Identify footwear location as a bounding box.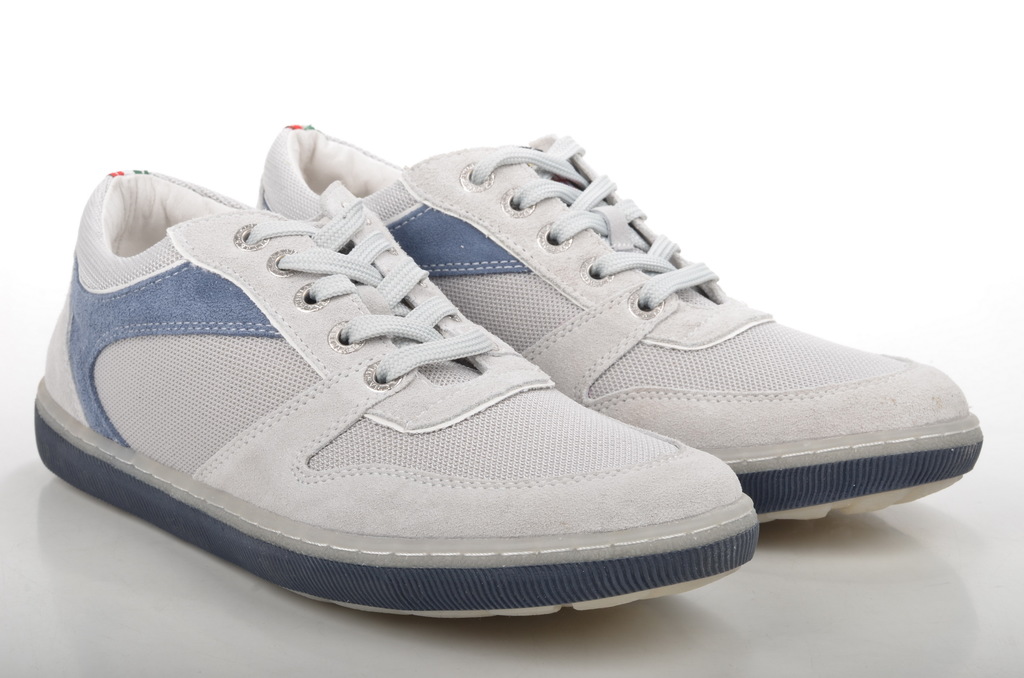
bbox=[45, 168, 740, 544].
